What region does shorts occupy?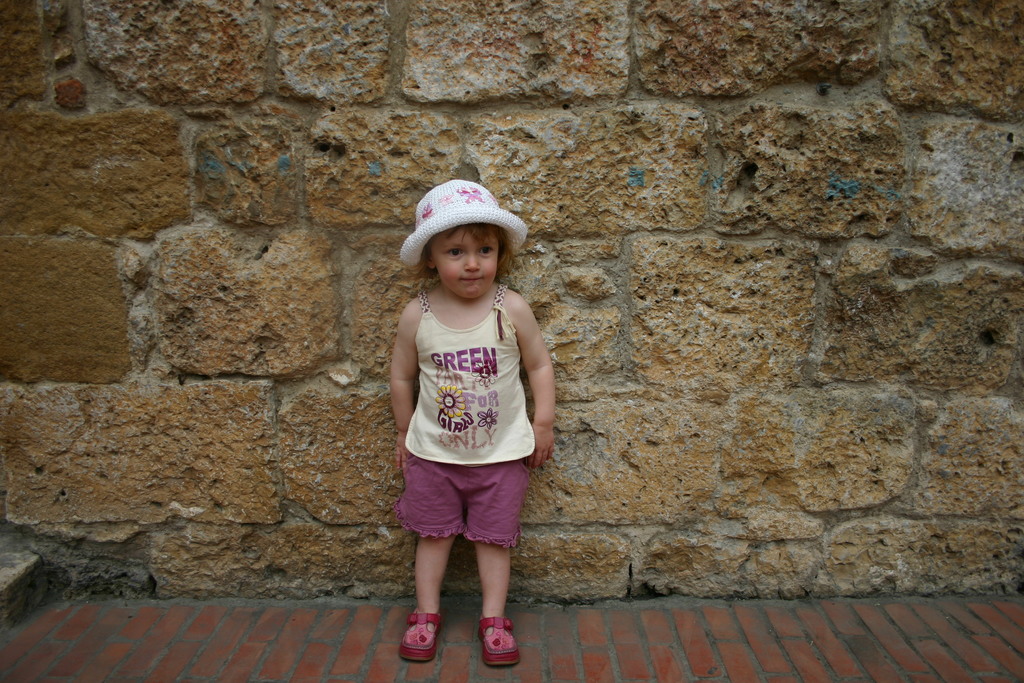
(388,457,542,570).
